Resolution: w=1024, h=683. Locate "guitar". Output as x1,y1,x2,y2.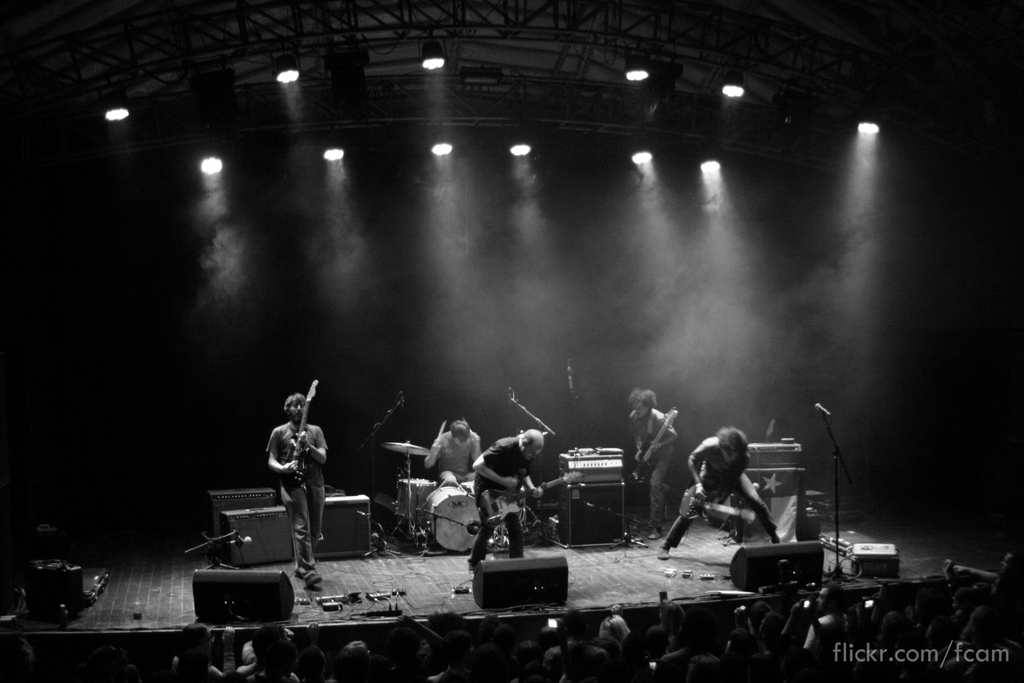
485,473,585,517.
